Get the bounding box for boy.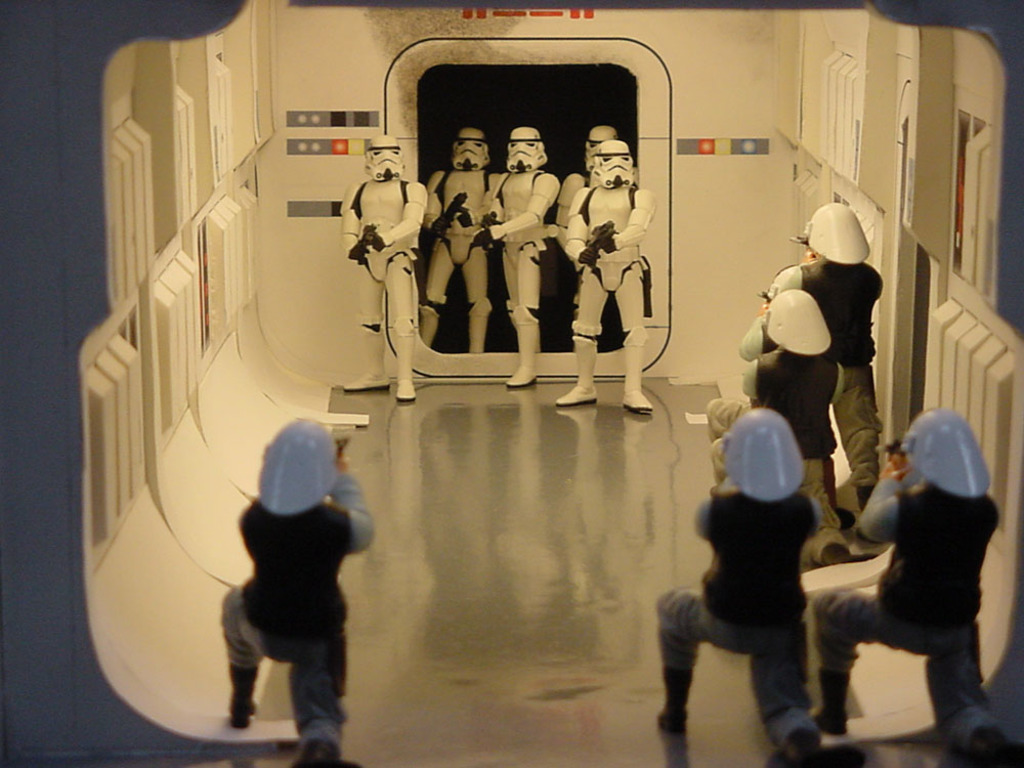
pyautogui.locateOnScreen(217, 418, 371, 767).
